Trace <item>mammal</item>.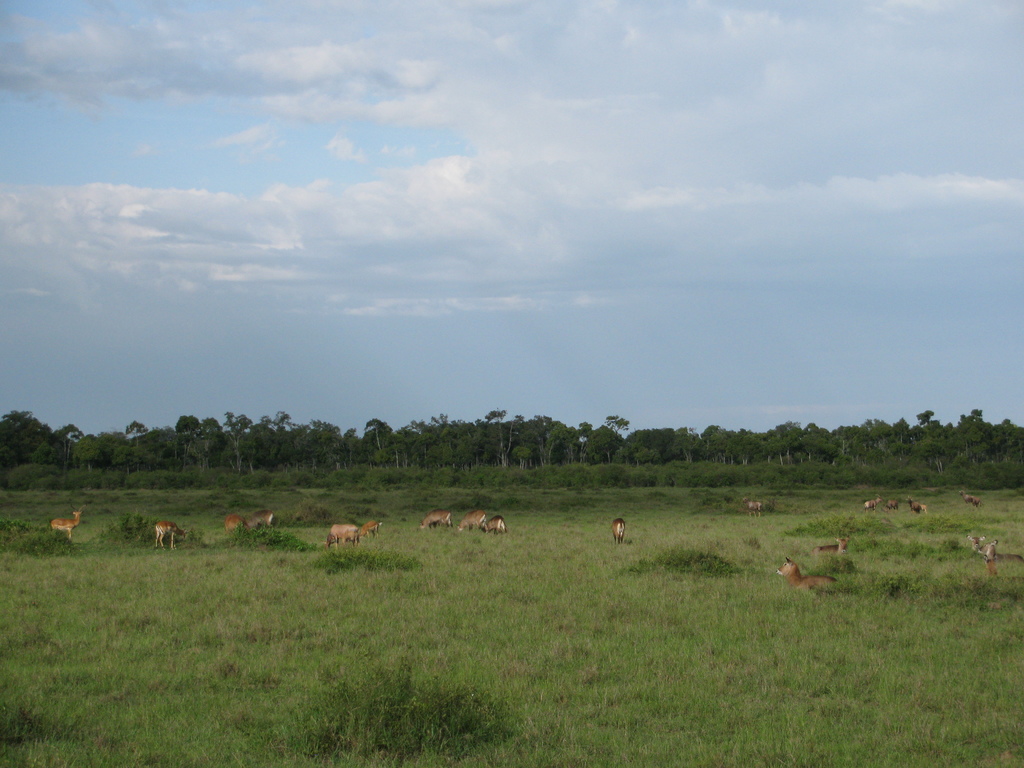
Traced to rect(490, 514, 505, 532).
